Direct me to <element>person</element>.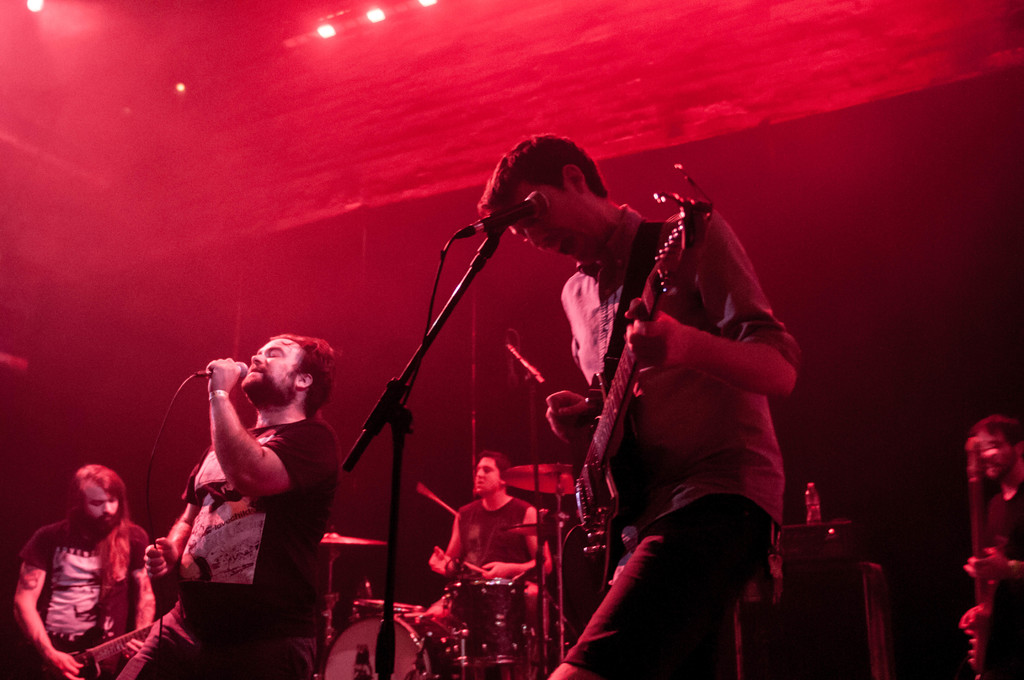
Direction: bbox=[426, 450, 553, 679].
